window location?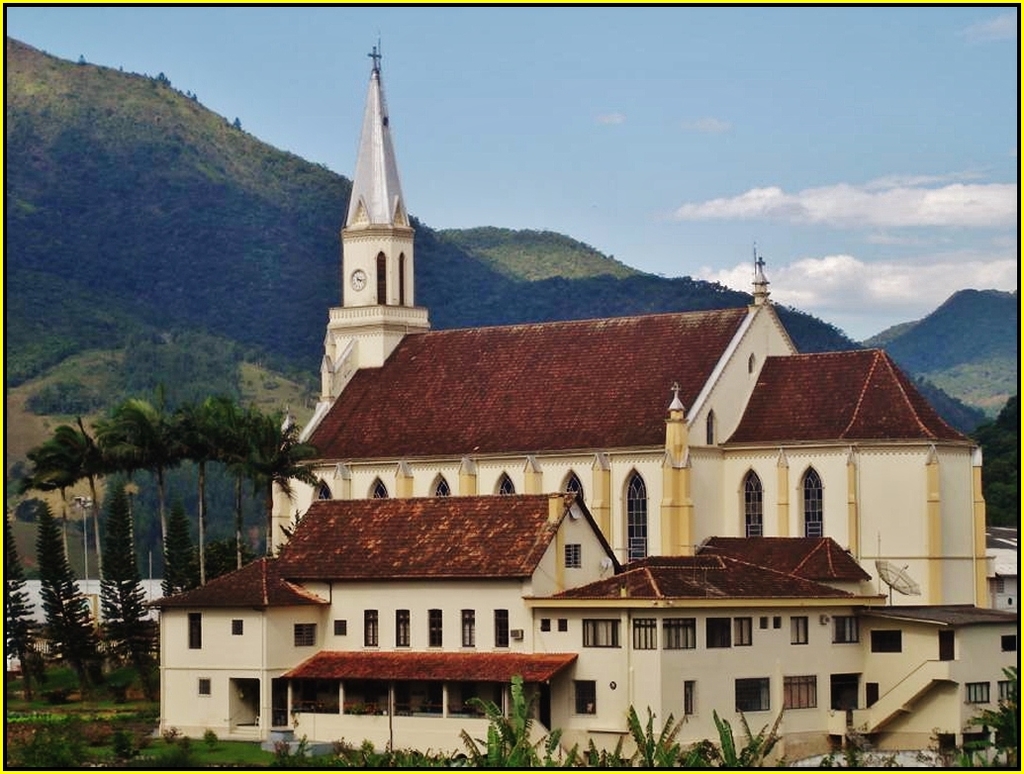
detection(791, 621, 809, 640)
